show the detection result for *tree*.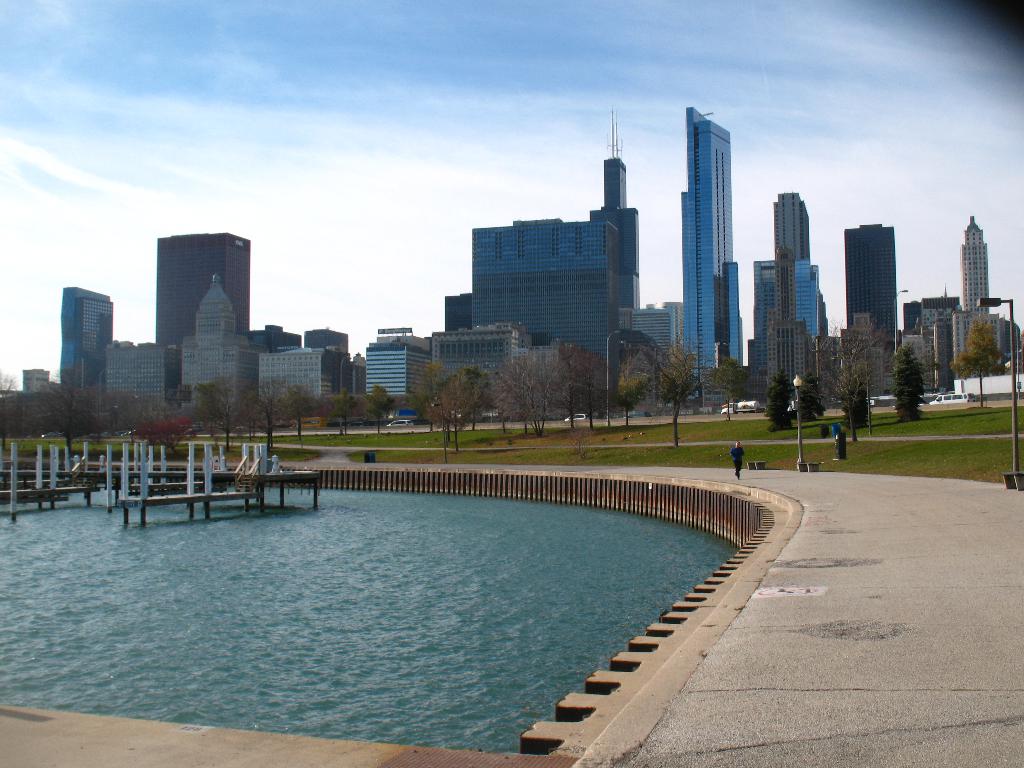
(x1=649, y1=340, x2=701, y2=451).
